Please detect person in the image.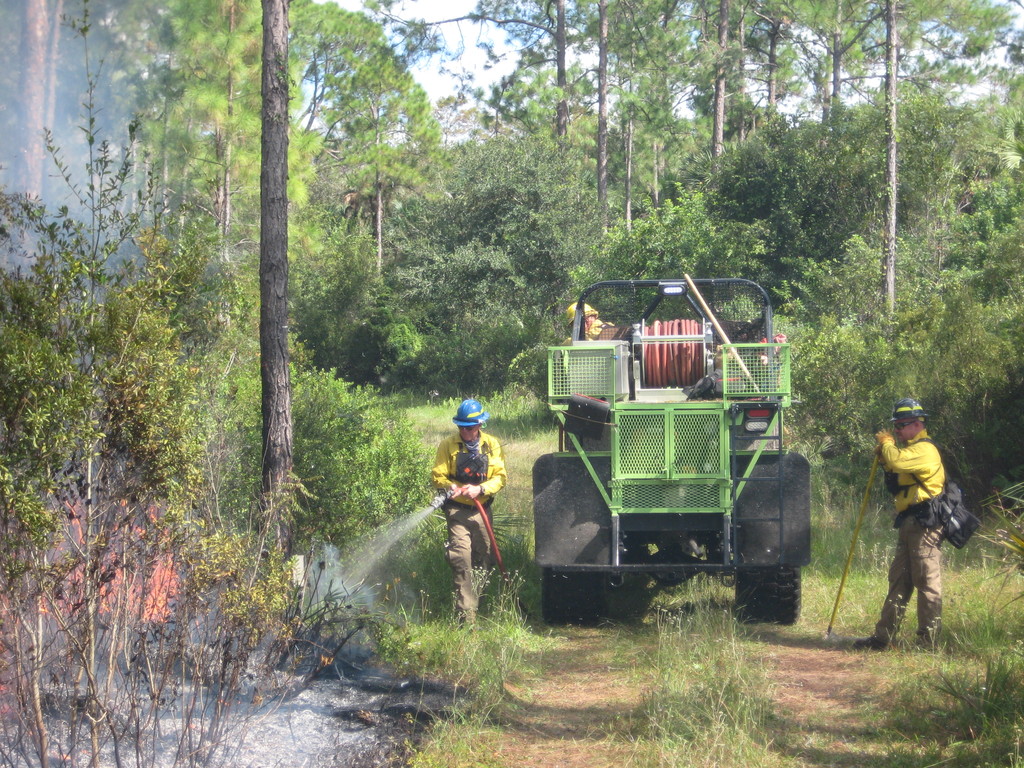
left=429, top=399, right=506, bottom=639.
